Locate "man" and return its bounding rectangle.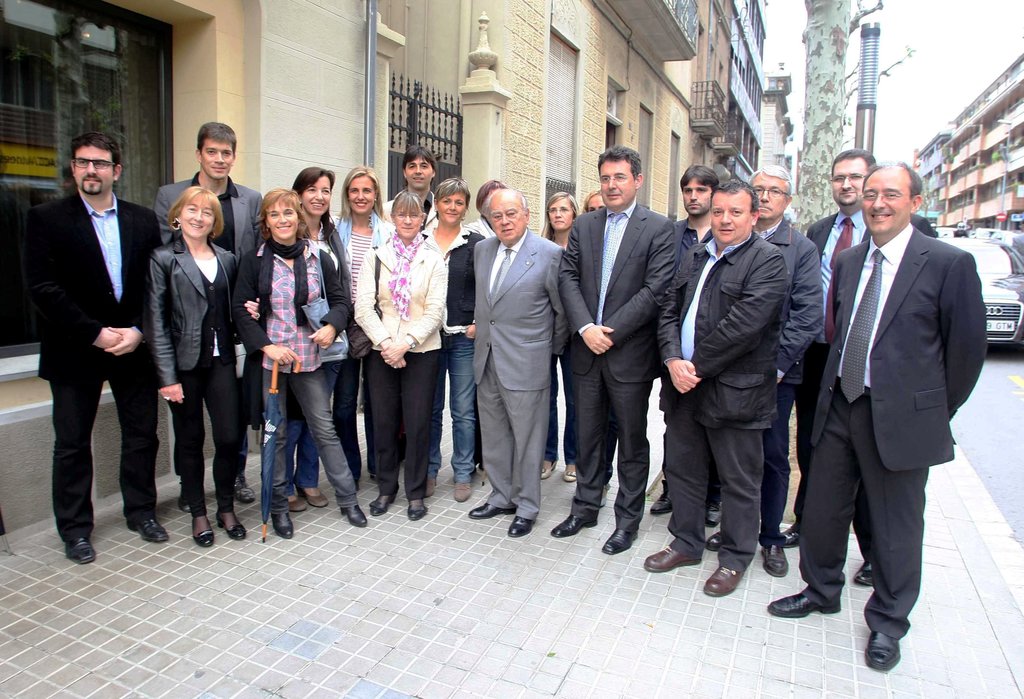
642, 179, 790, 597.
